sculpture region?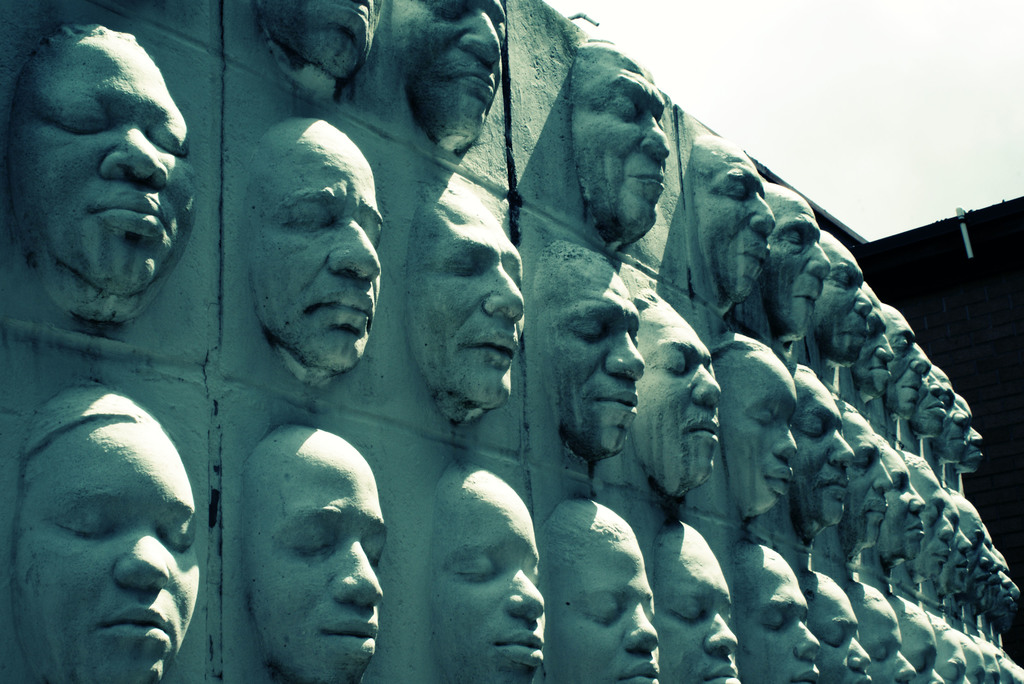
box(947, 481, 966, 587)
